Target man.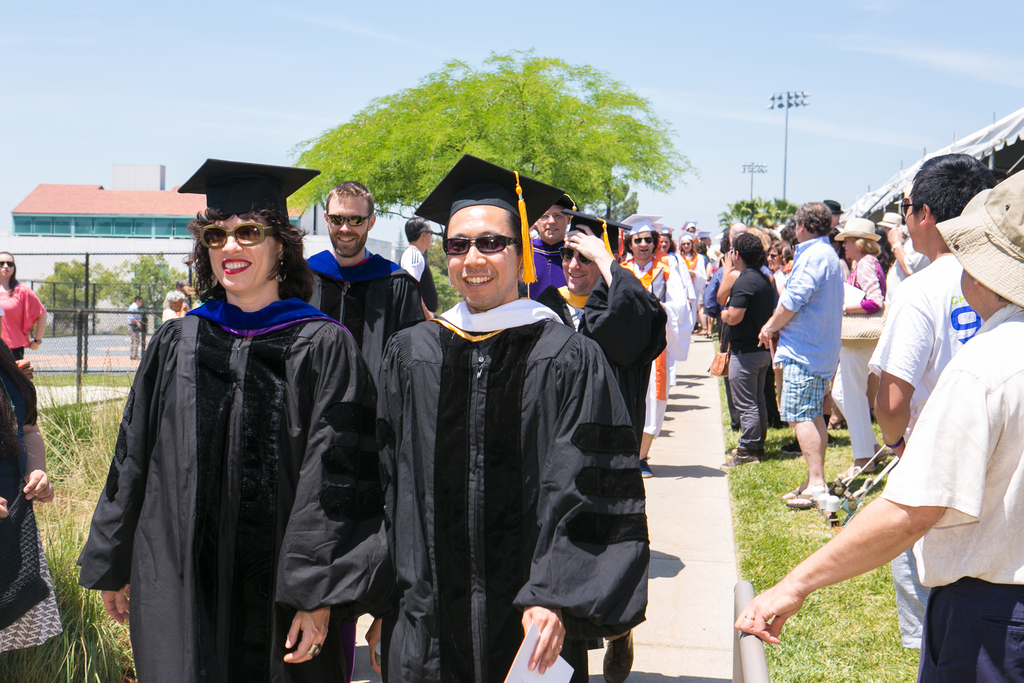
Target region: 619, 210, 695, 488.
